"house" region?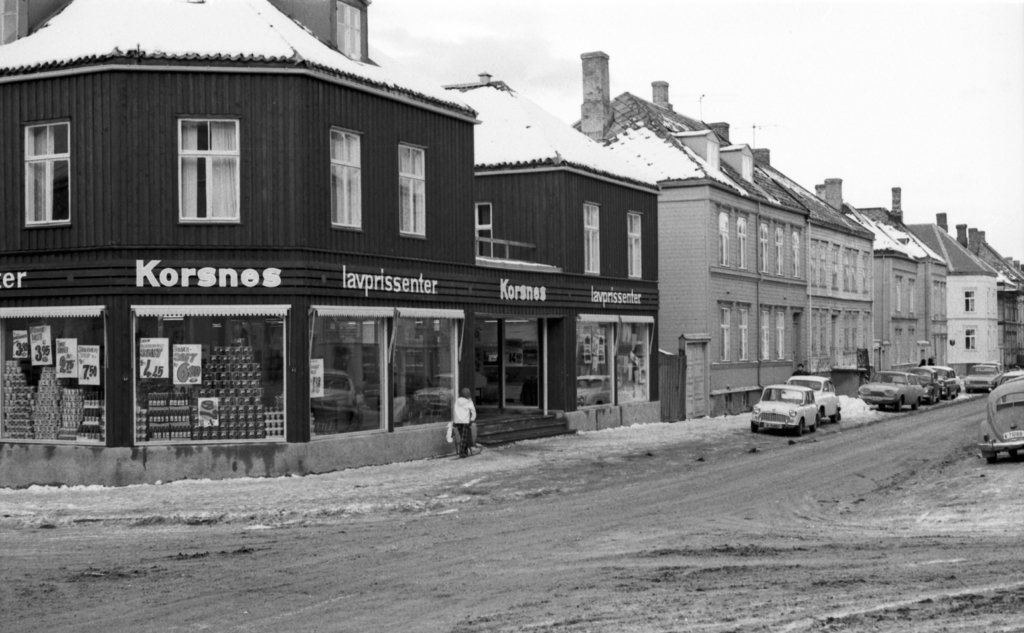
locate(906, 206, 1007, 374)
